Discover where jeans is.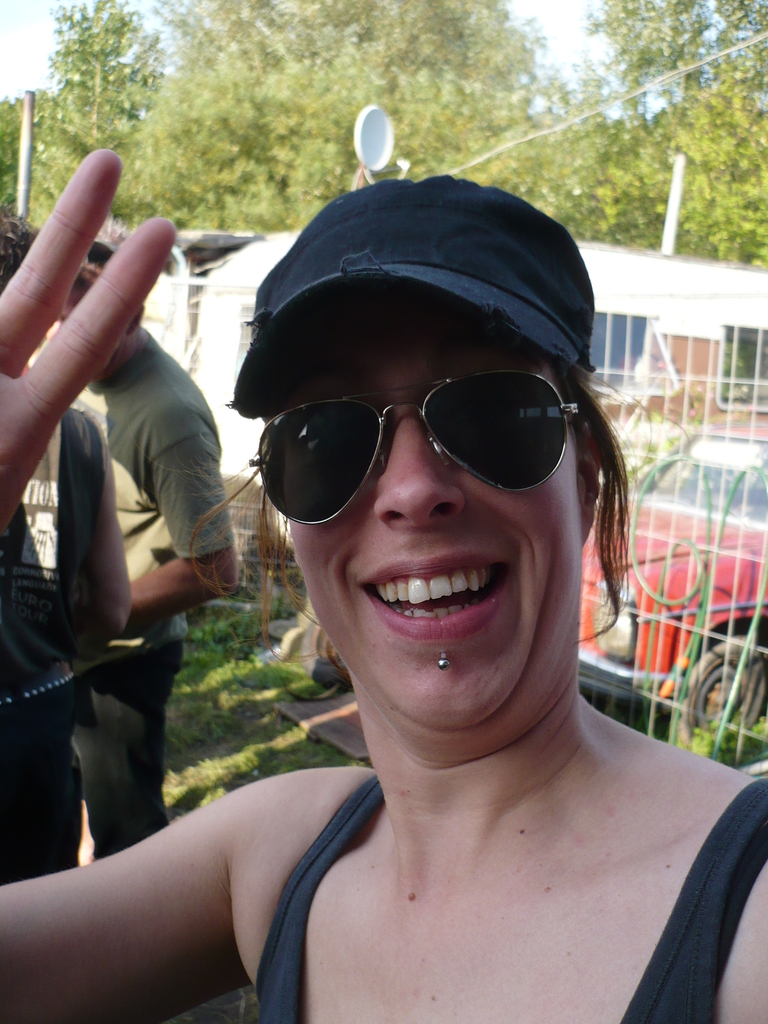
Discovered at left=77, top=645, right=172, bottom=857.
